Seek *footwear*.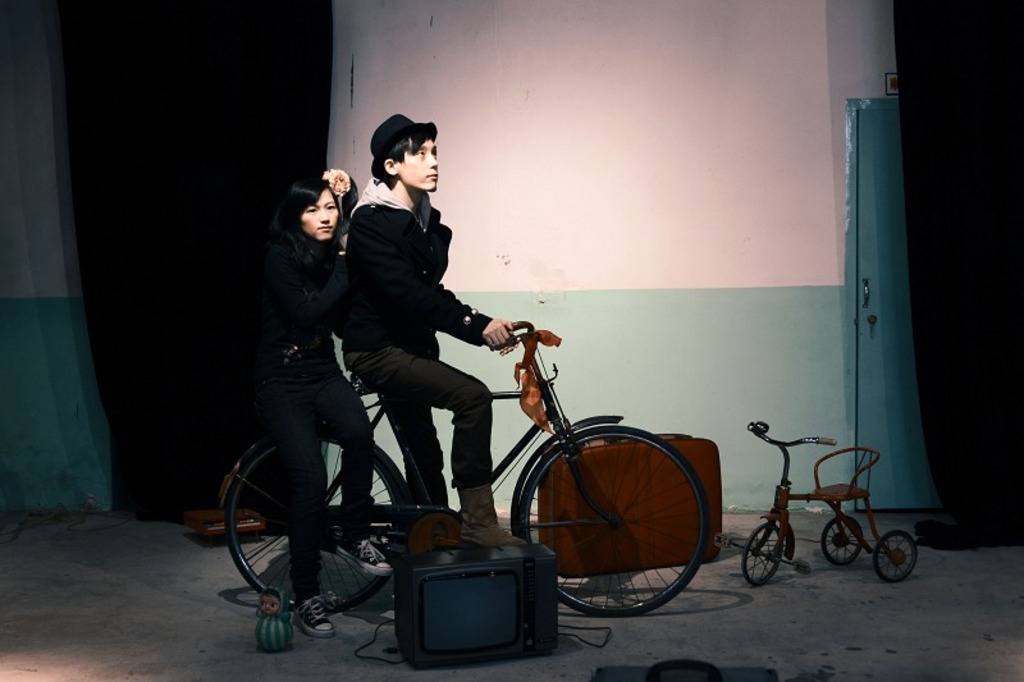
(328, 534, 401, 589).
